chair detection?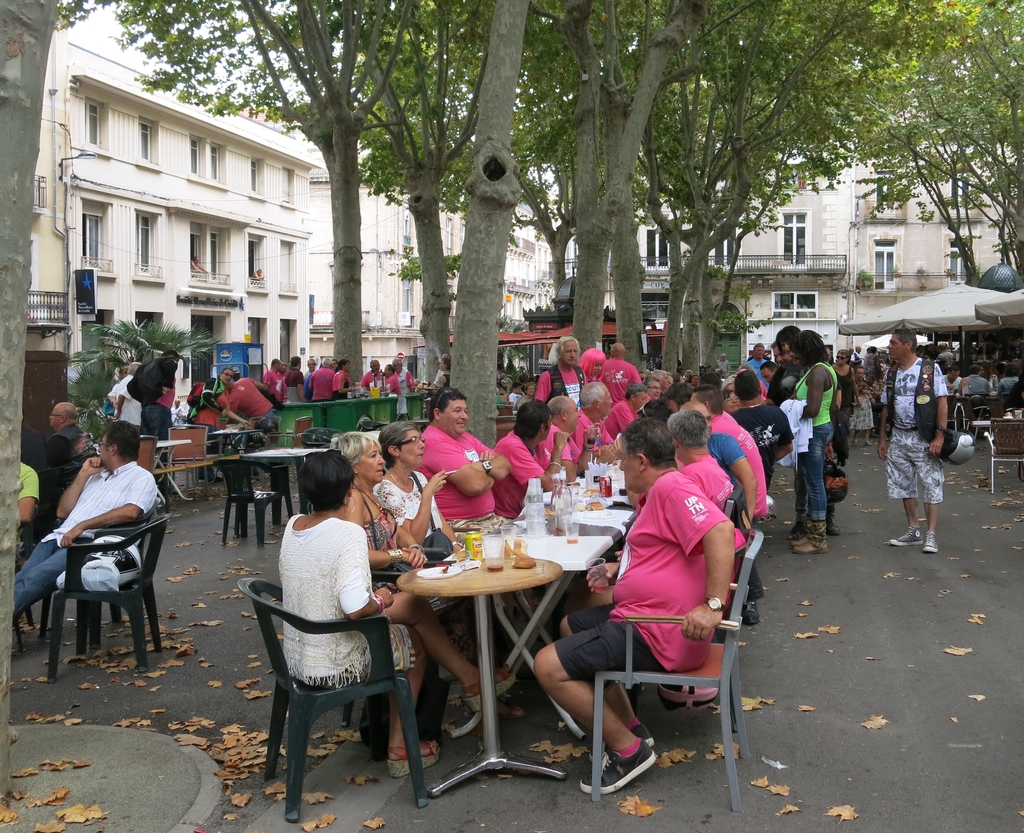
{"x1": 246, "y1": 560, "x2": 432, "y2": 813}
